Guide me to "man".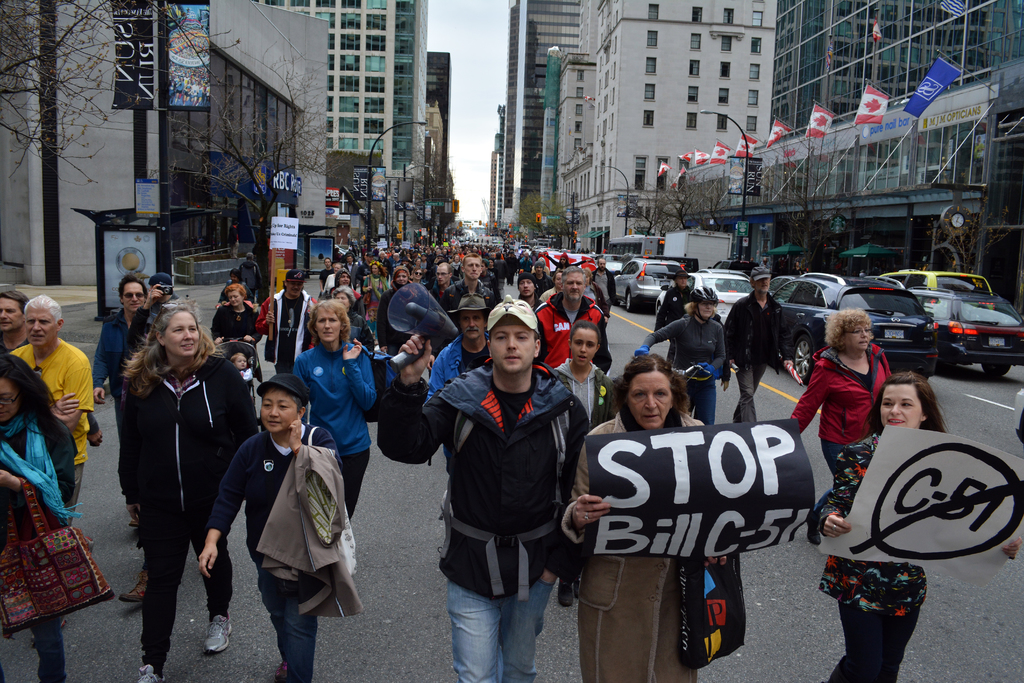
Guidance: x1=10, y1=293, x2=95, y2=522.
